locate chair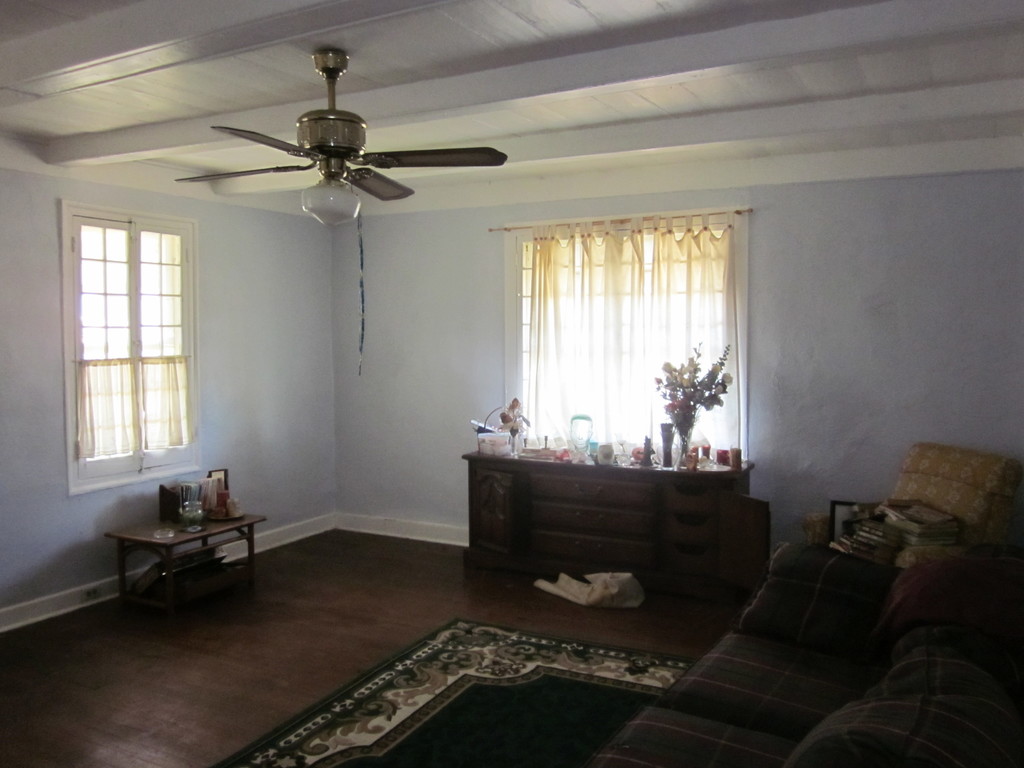
<box>829,443,1023,573</box>
